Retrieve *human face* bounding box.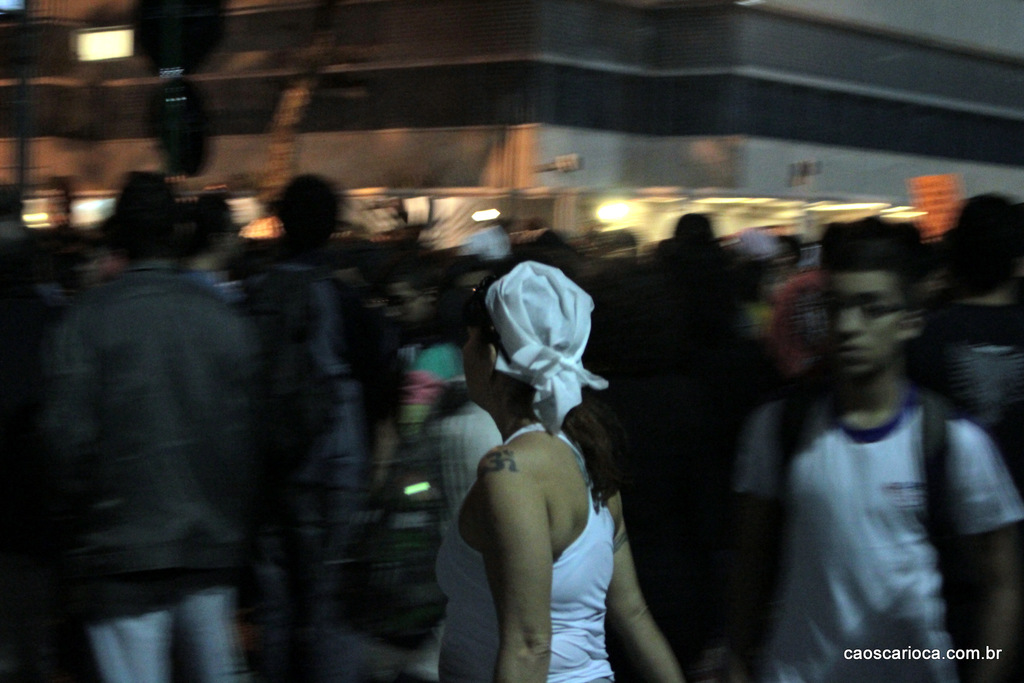
Bounding box: <box>380,277,431,330</box>.
